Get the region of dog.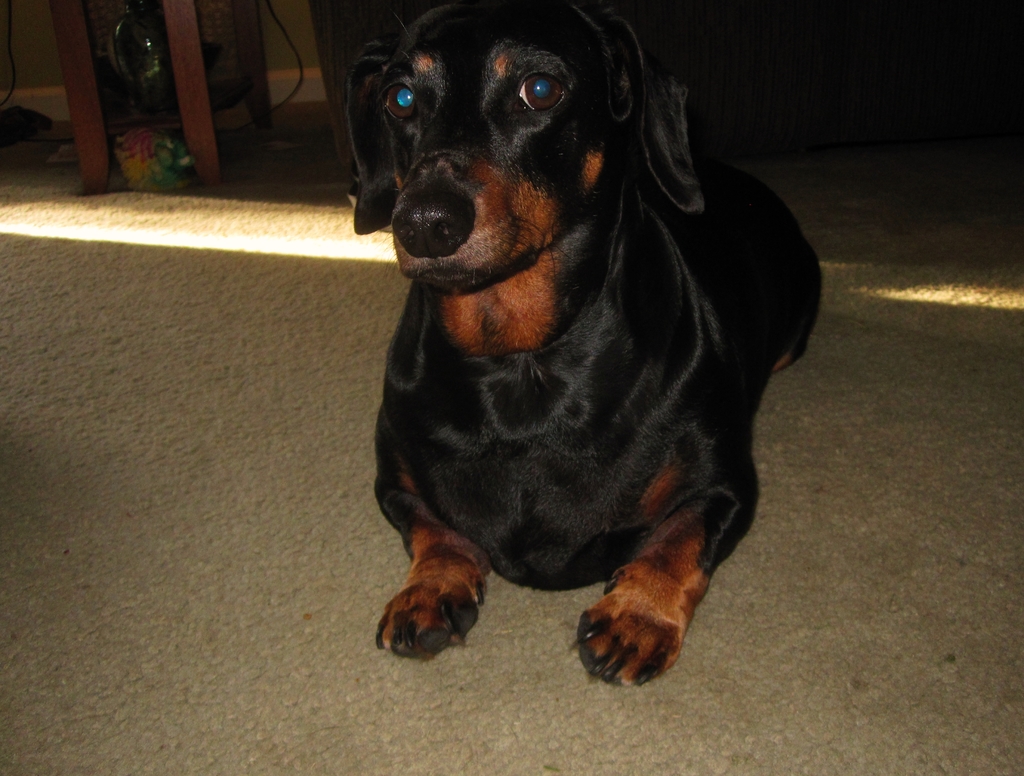
<box>342,0,826,686</box>.
